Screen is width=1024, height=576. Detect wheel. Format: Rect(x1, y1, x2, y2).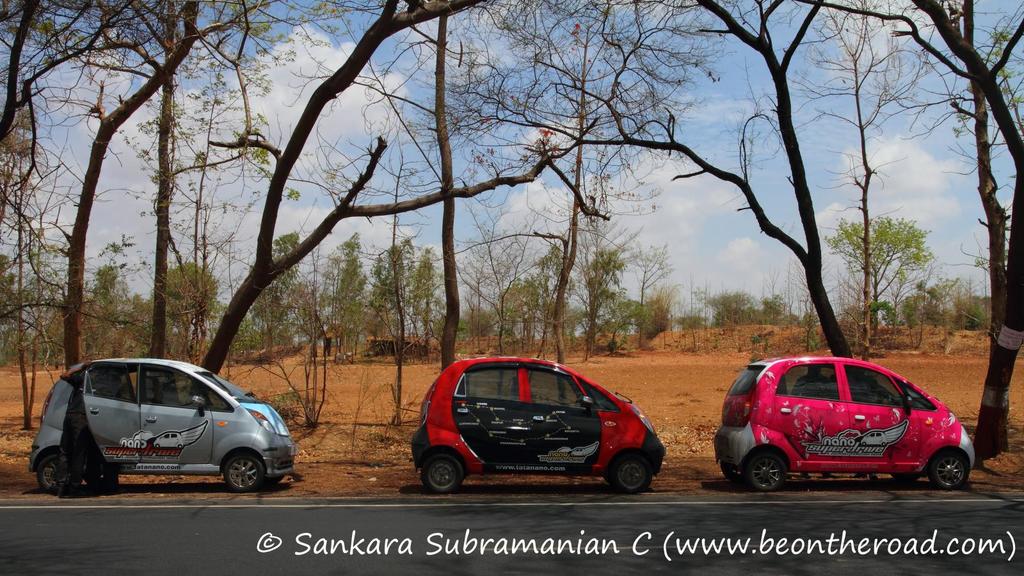
Rect(418, 461, 456, 492).
